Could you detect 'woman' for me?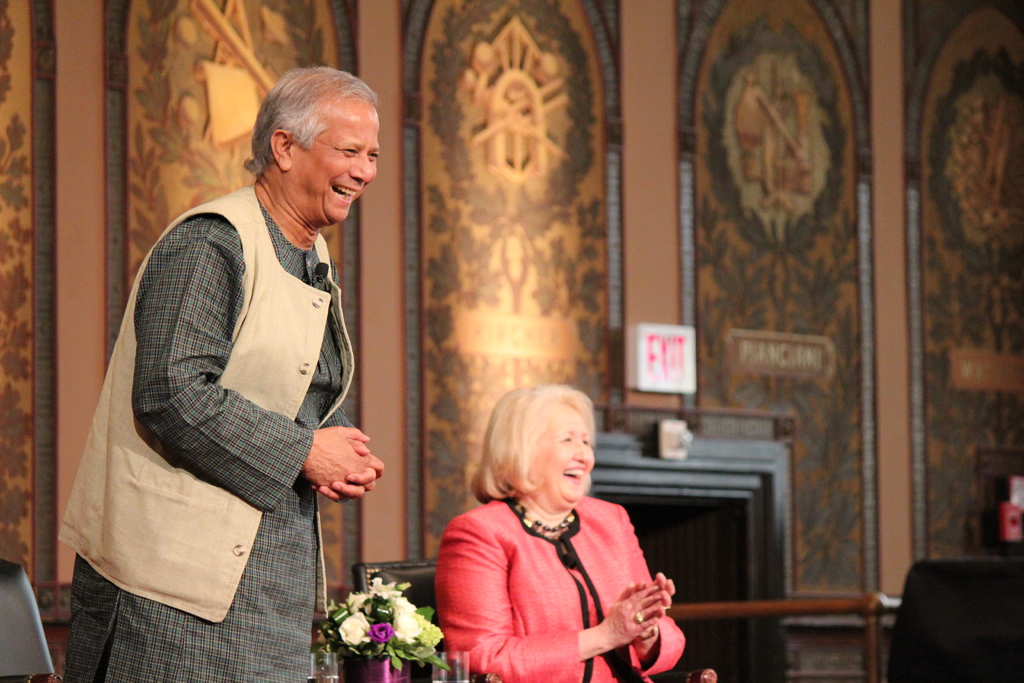
Detection result: <box>435,381,679,674</box>.
